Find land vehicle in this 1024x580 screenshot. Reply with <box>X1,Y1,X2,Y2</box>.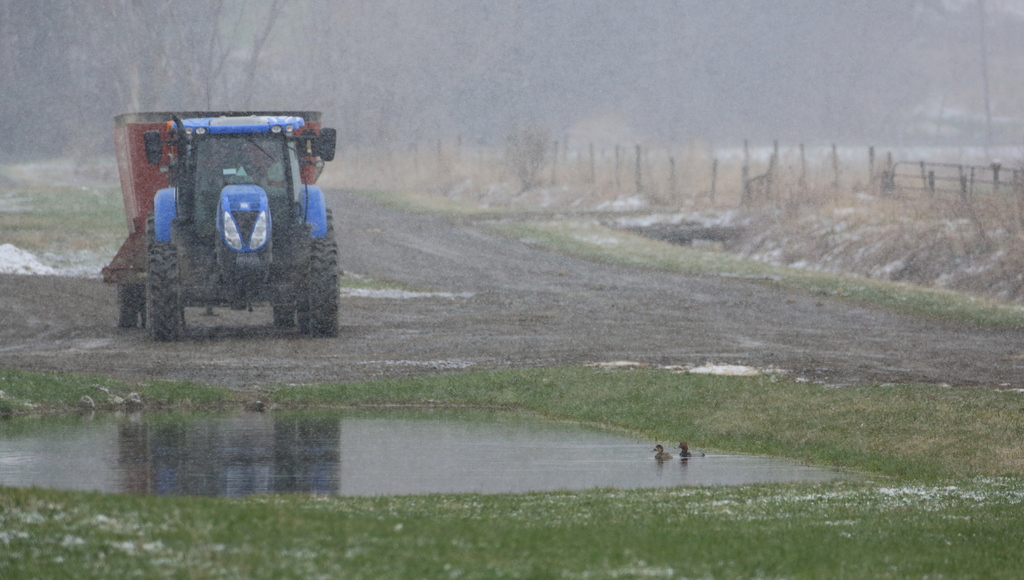
<box>89,108,346,337</box>.
